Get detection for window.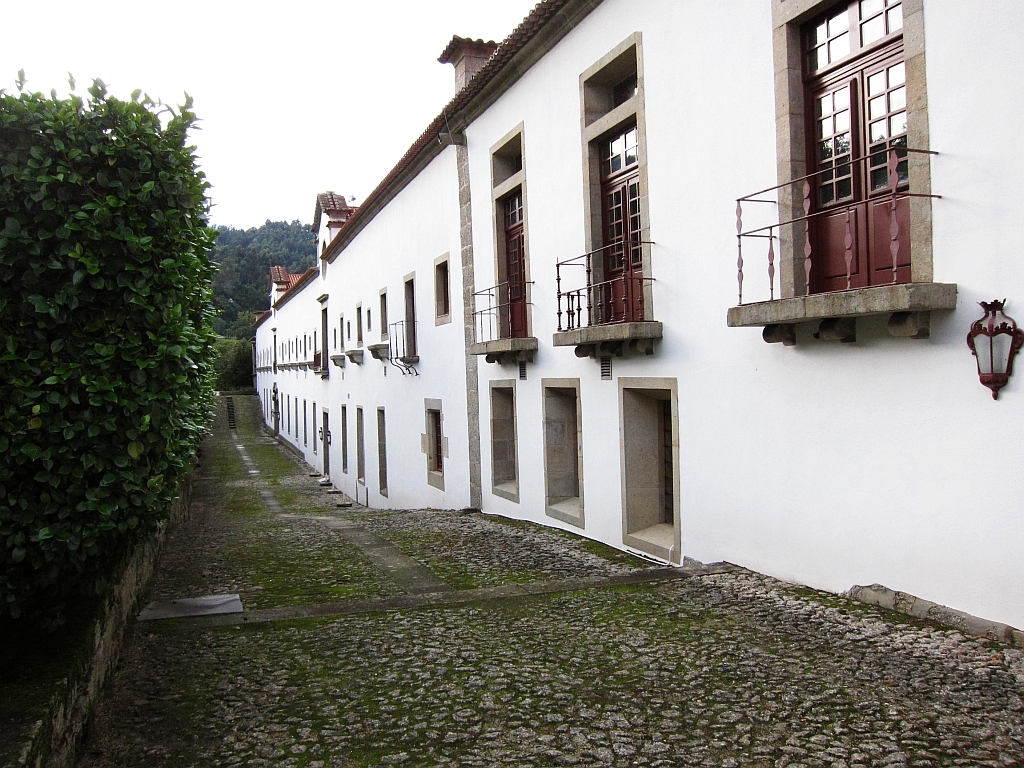
Detection: <region>354, 404, 366, 490</region>.
